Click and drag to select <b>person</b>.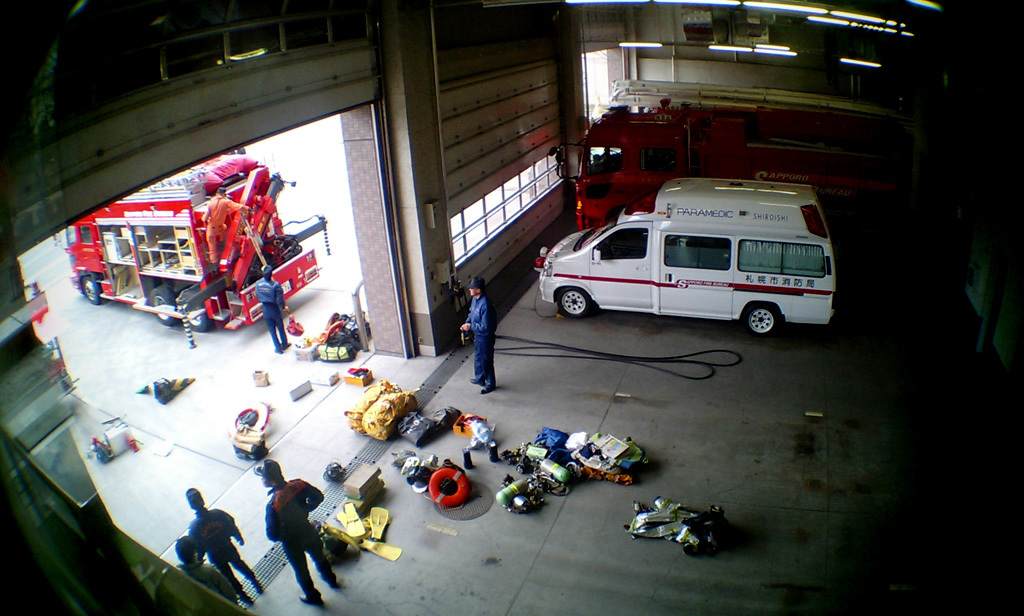
Selection: (176,541,240,614).
